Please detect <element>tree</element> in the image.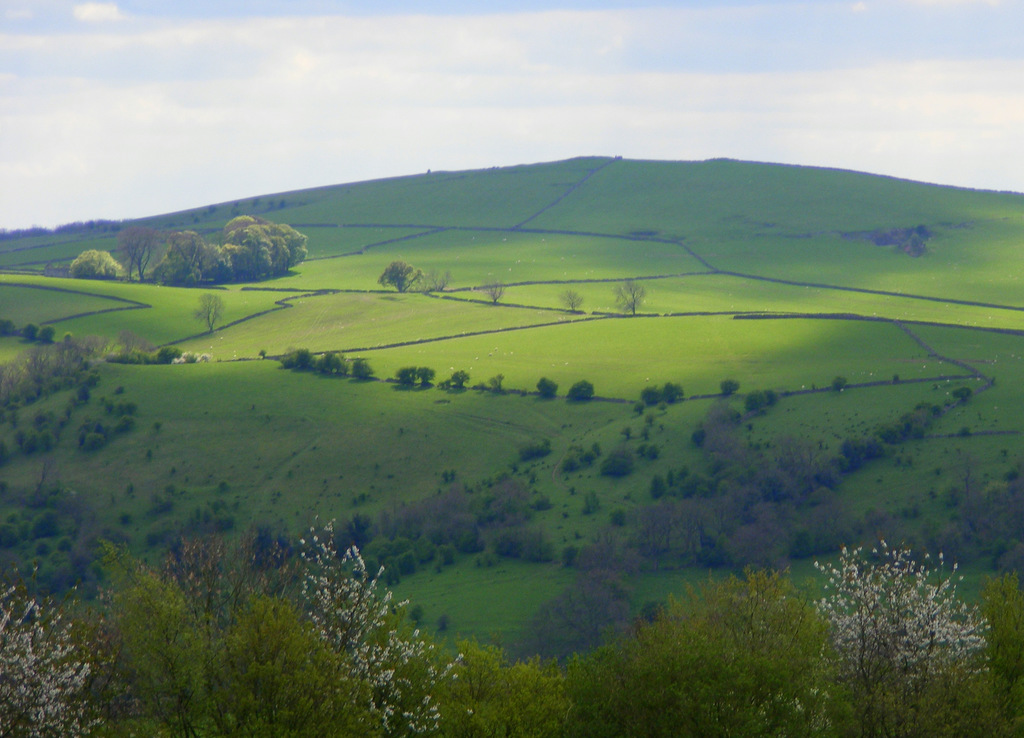
x1=64 y1=250 x2=132 y2=277.
